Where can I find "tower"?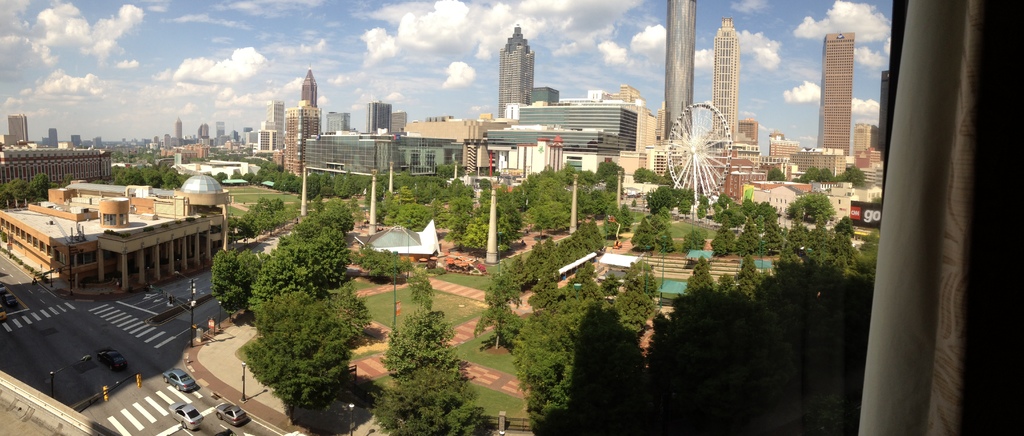
You can find it at left=279, top=109, right=320, bottom=179.
